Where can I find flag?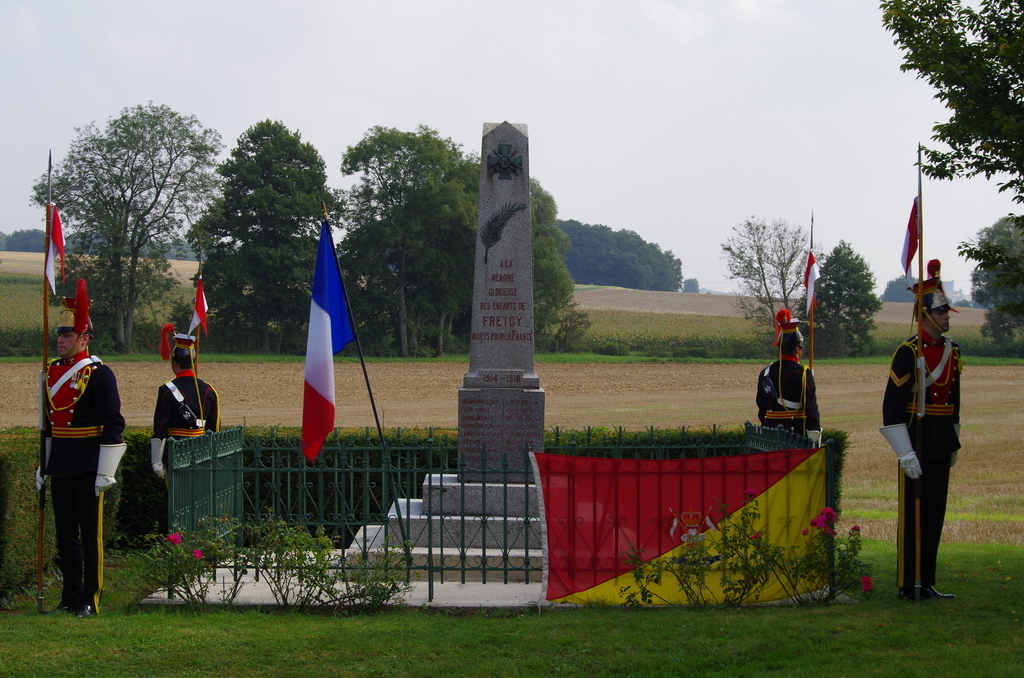
You can find it at crop(186, 278, 212, 339).
